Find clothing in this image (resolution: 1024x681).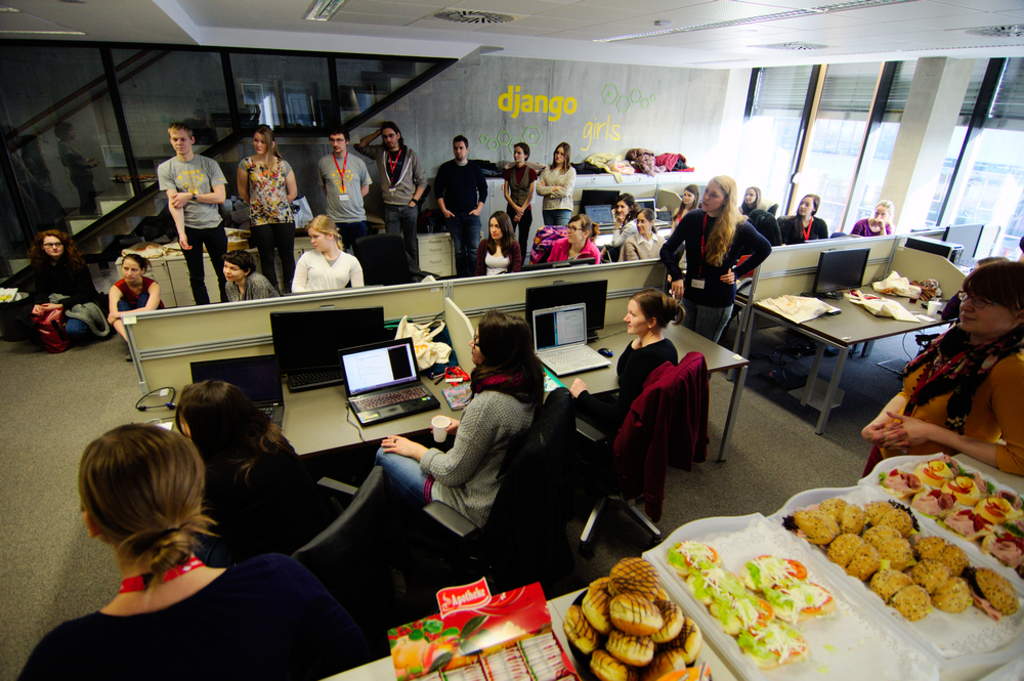
box(850, 217, 903, 238).
